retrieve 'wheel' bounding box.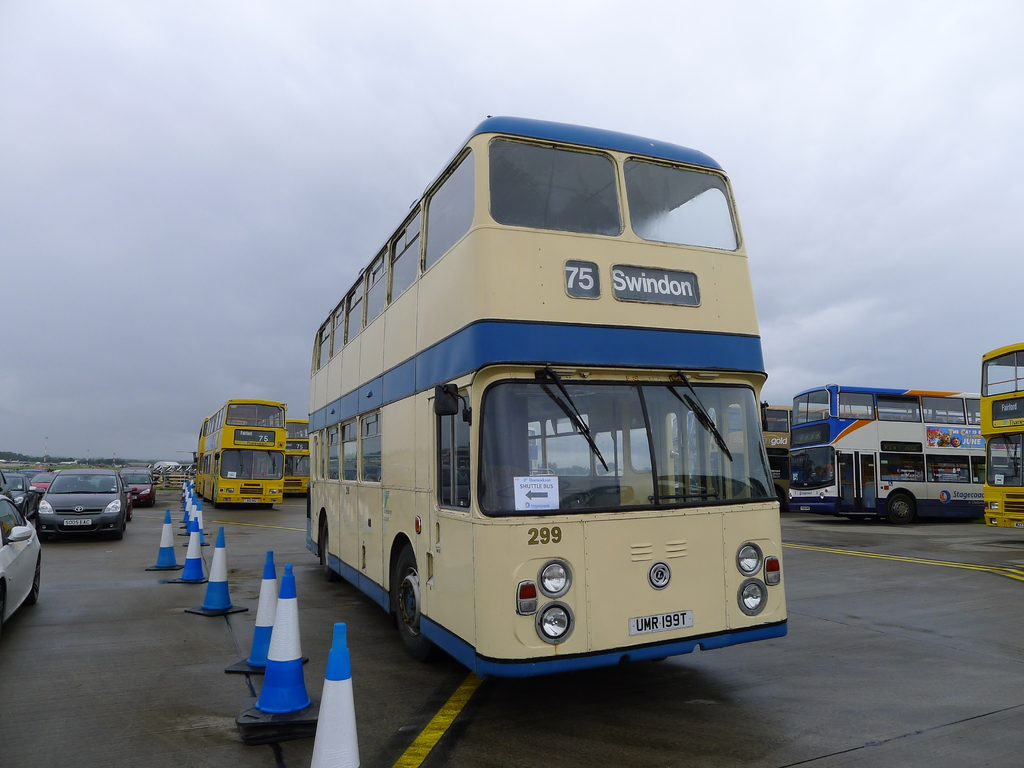
Bounding box: <region>773, 484, 789, 512</region>.
